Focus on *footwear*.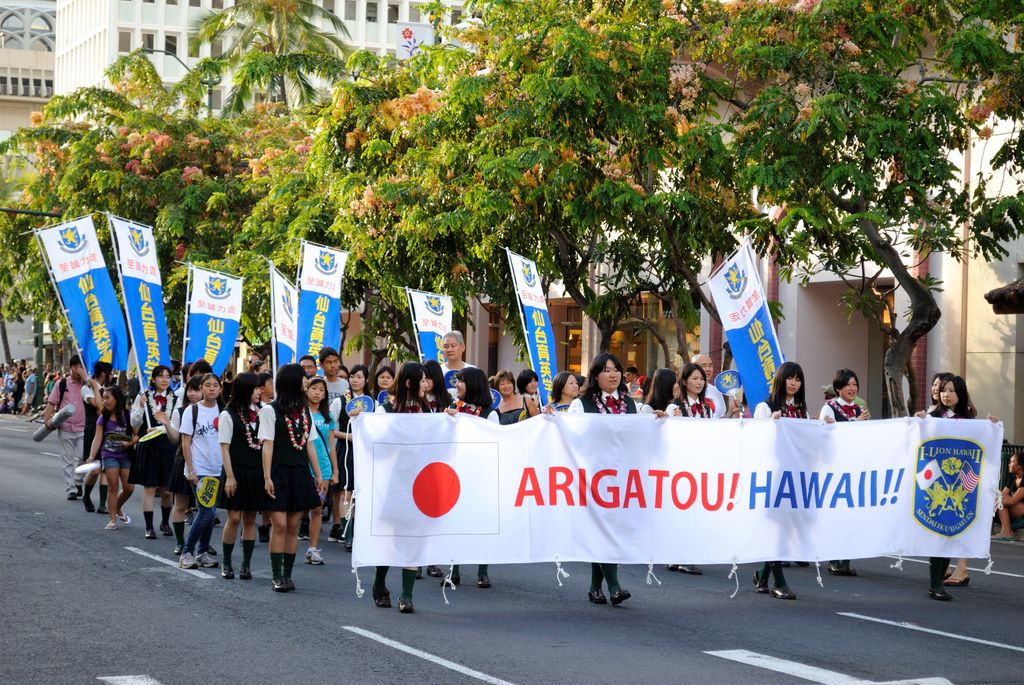
Focused at 141, 528, 155, 541.
